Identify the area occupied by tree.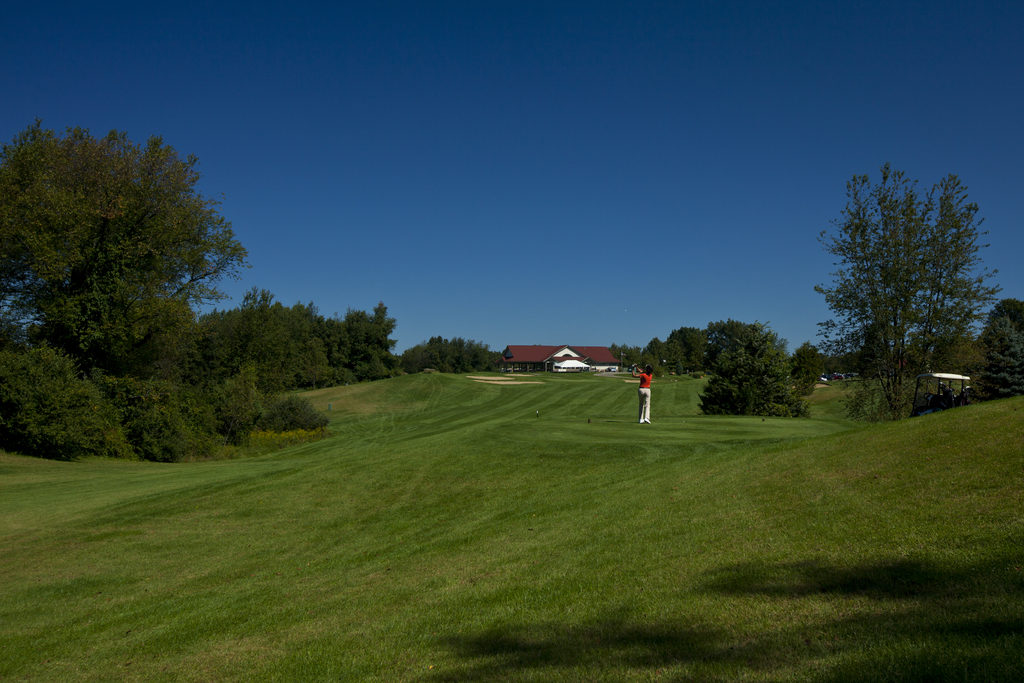
Area: 0/114/255/384.
